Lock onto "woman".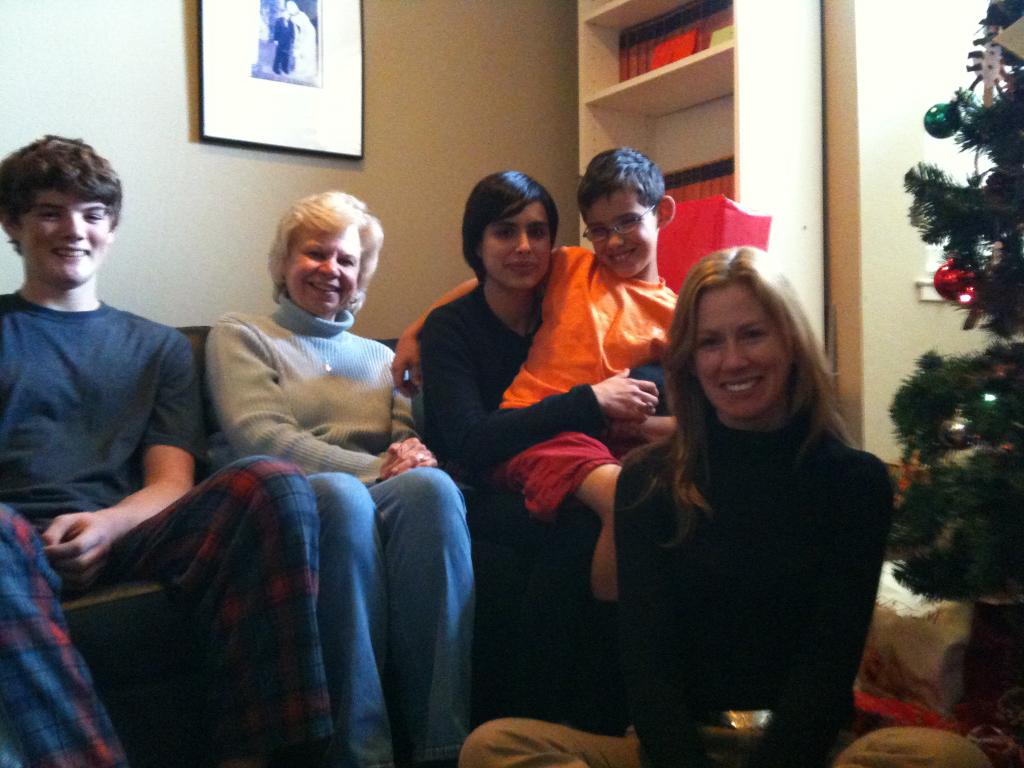
Locked: crop(415, 168, 682, 737).
